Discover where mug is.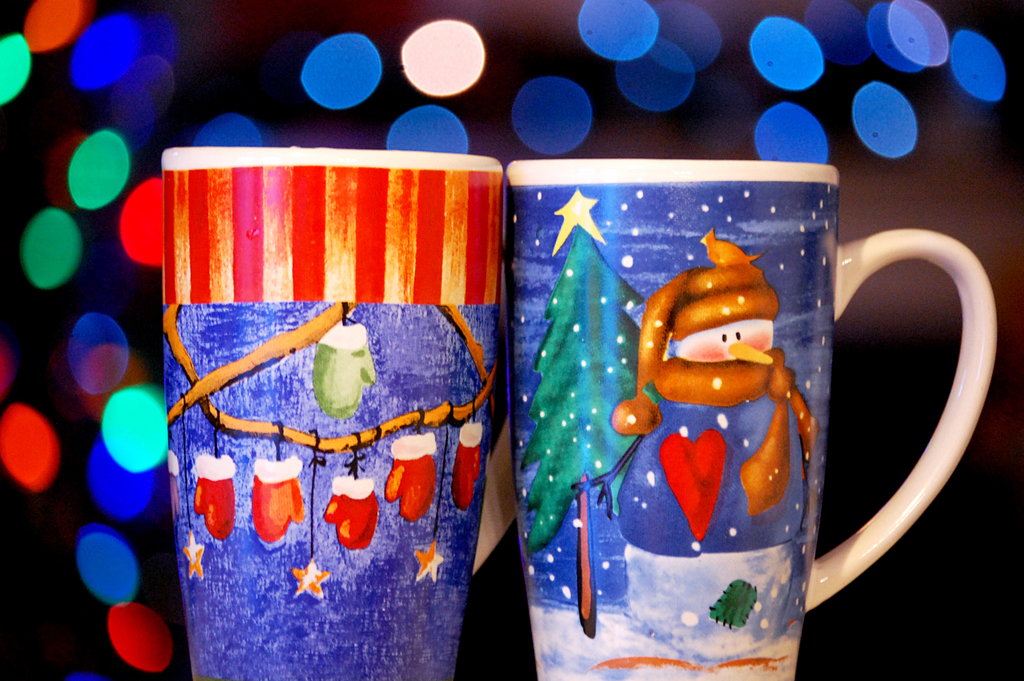
Discovered at [157, 145, 508, 680].
